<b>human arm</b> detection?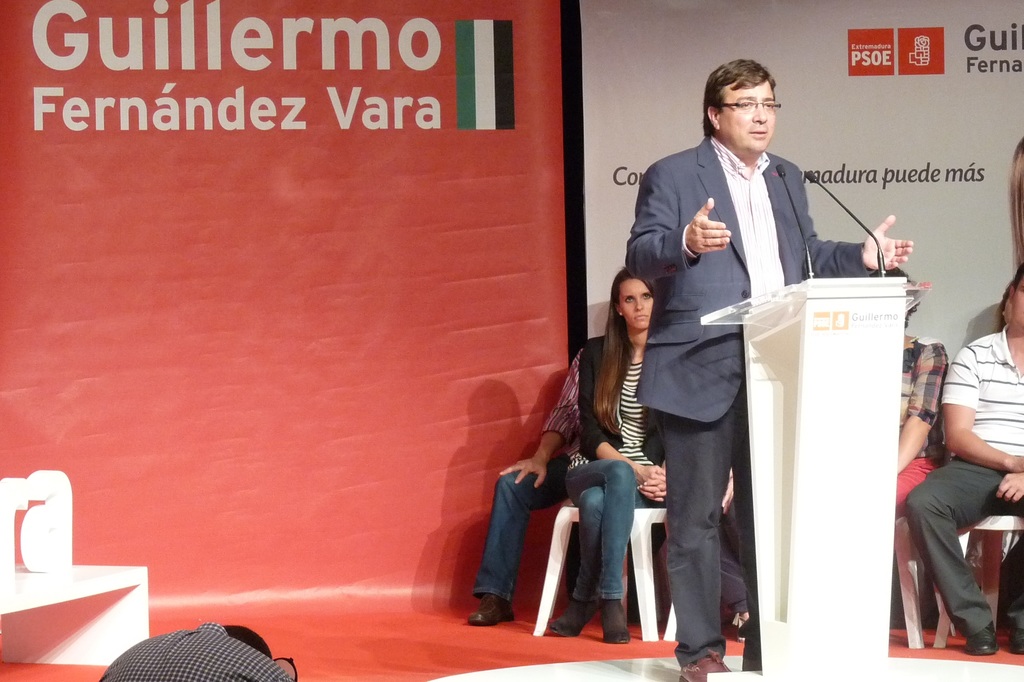
crop(634, 466, 673, 507)
